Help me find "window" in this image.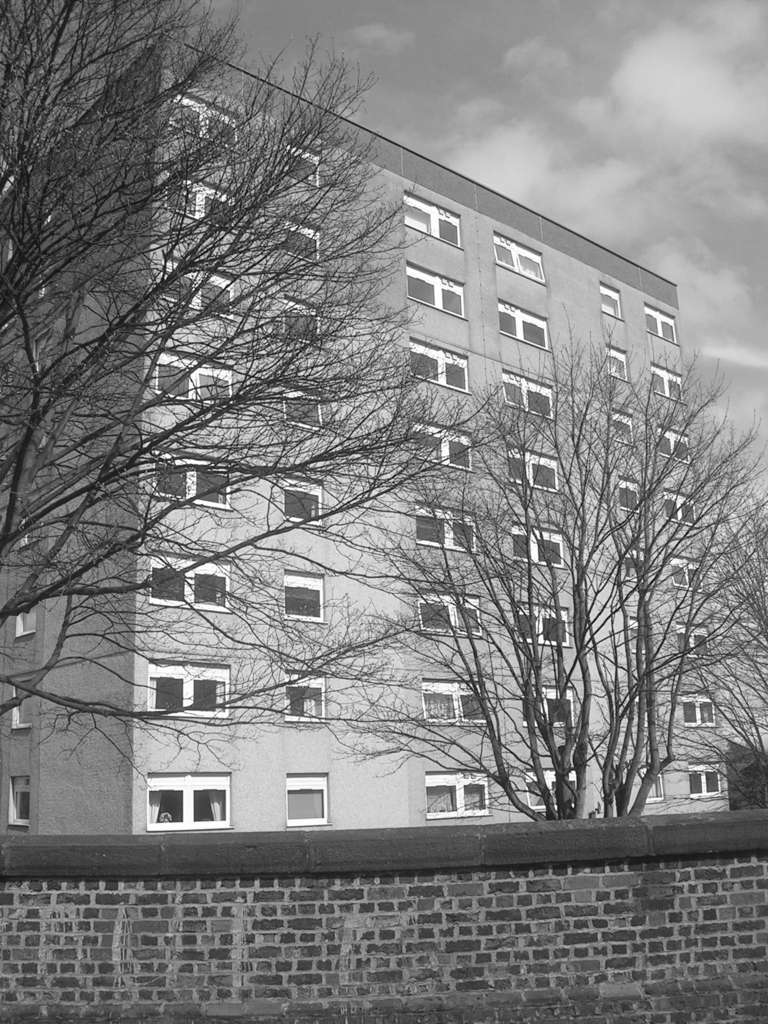
Found it: 676,620,714,655.
